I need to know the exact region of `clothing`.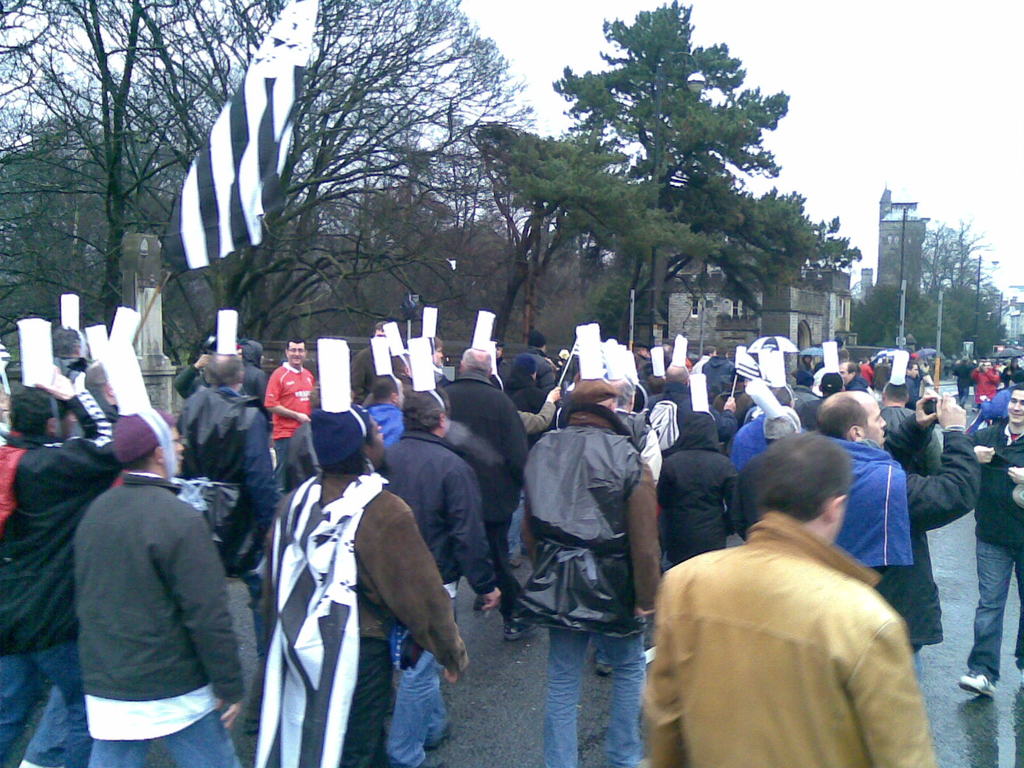
Region: <box>966,538,1023,675</box>.
